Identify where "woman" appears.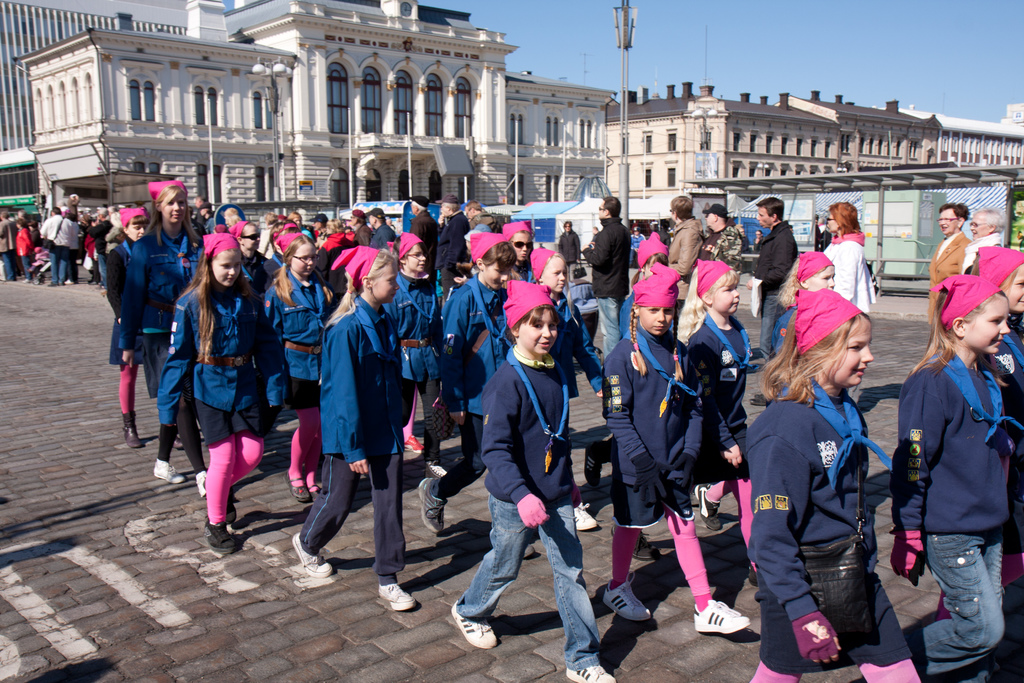
Appears at select_region(816, 201, 874, 311).
